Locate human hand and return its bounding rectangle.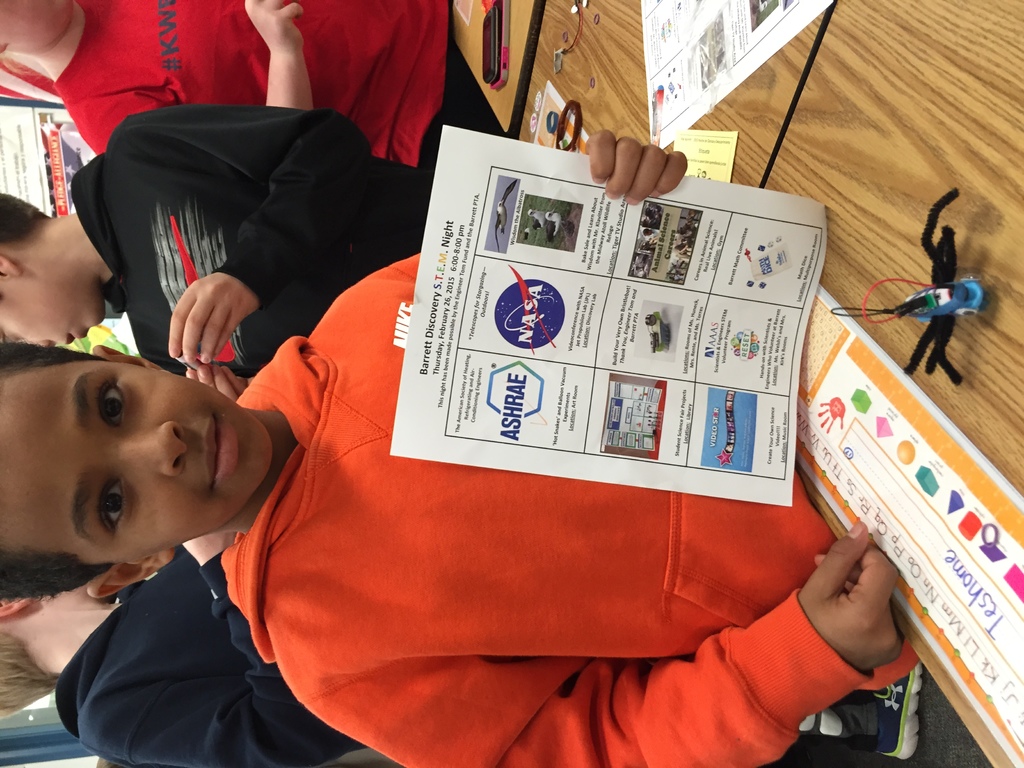
[x1=807, y1=534, x2=903, y2=655].
